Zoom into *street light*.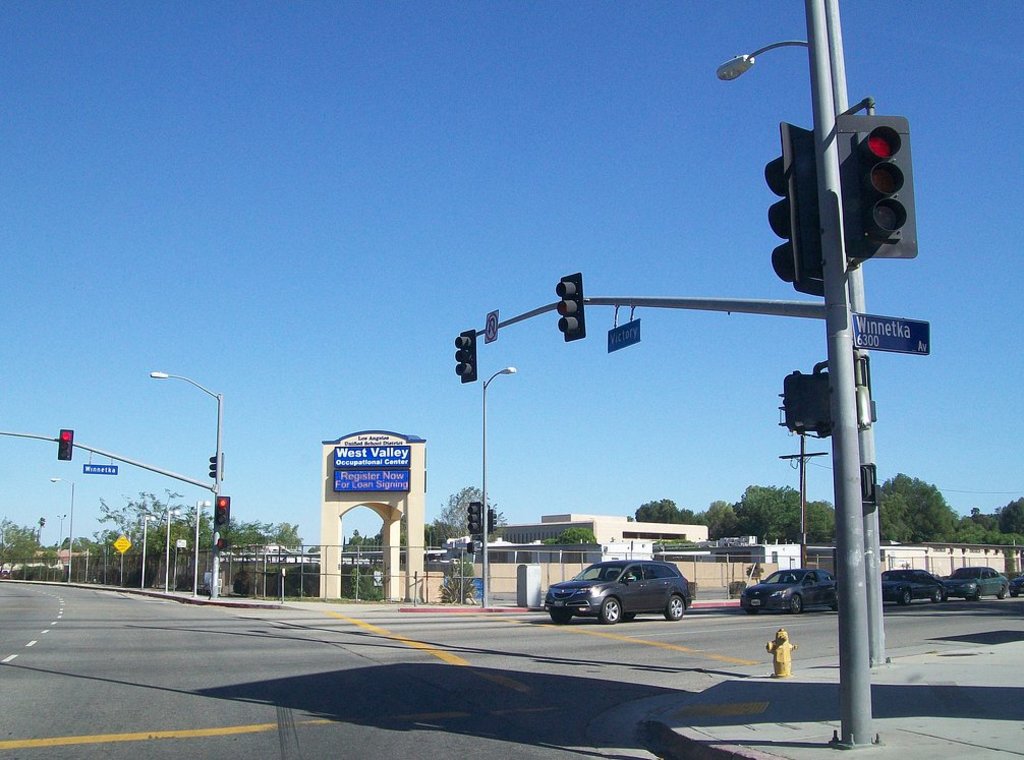
Zoom target: {"x1": 144, "y1": 369, "x2": 229, "y2": 603}.
